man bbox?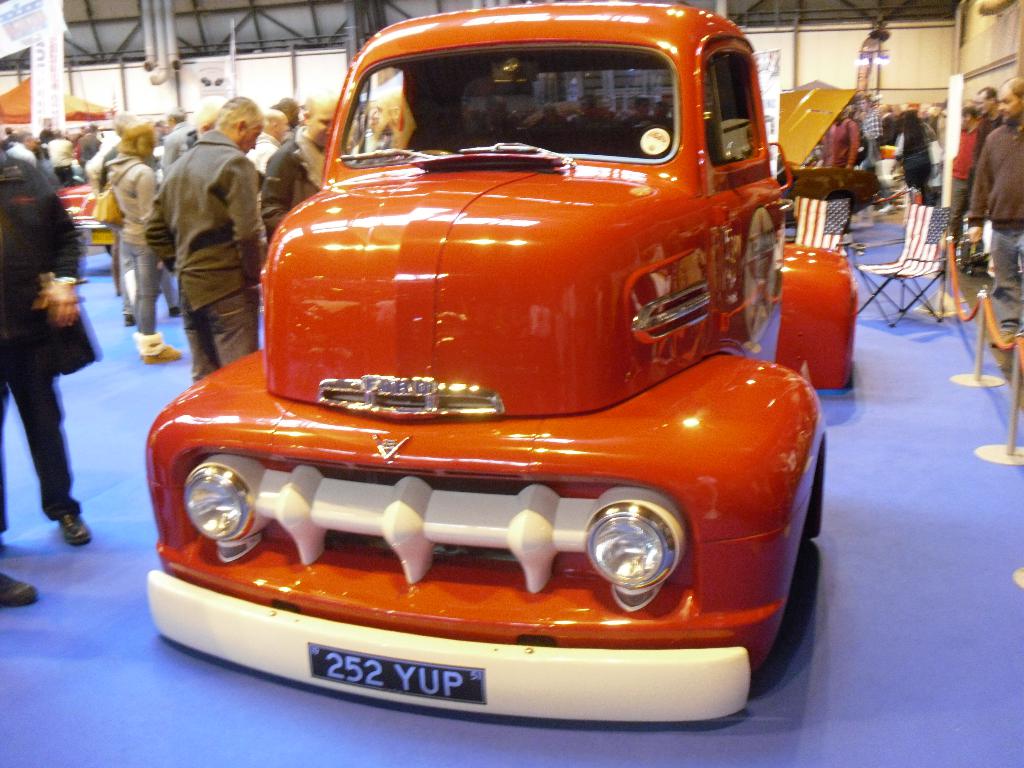
detection(879, 94, 948, 232)
